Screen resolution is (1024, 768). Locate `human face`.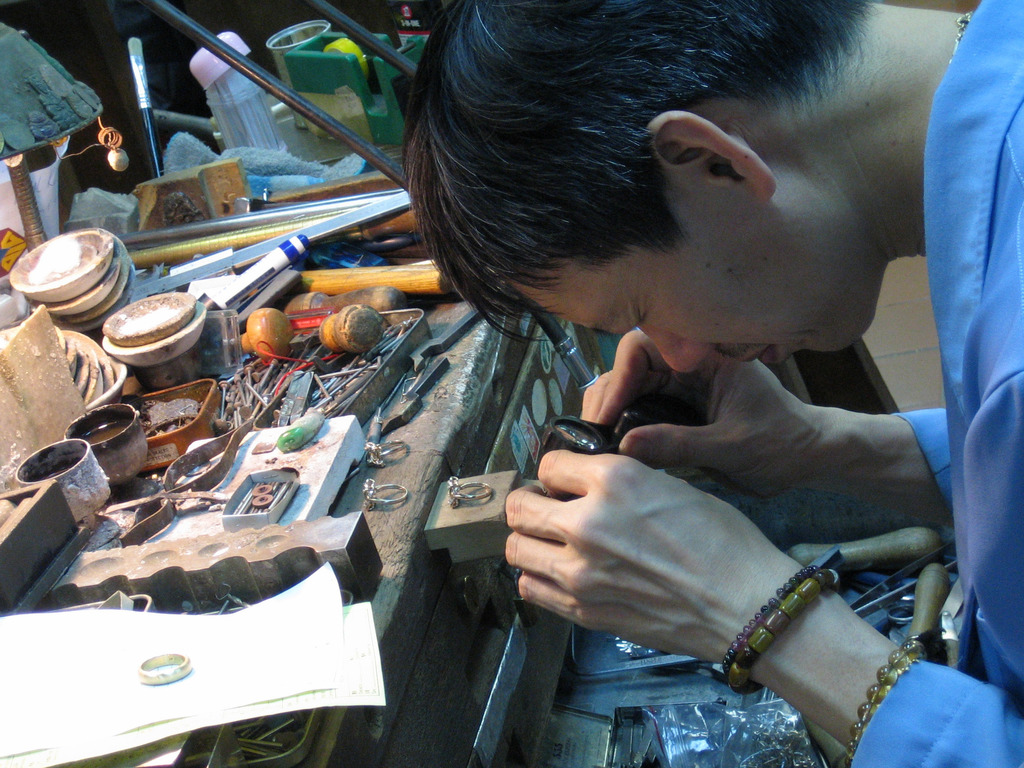
bbox=(522, 170, 888, 382).
